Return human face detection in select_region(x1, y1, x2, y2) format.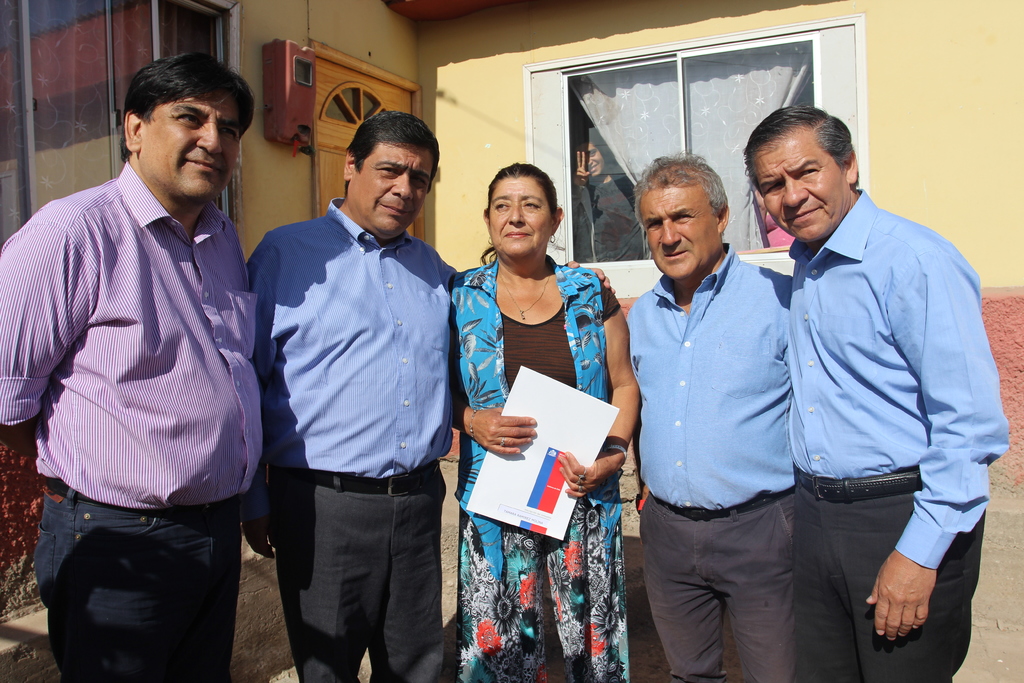
select_region(755, 129, 858, 236).
